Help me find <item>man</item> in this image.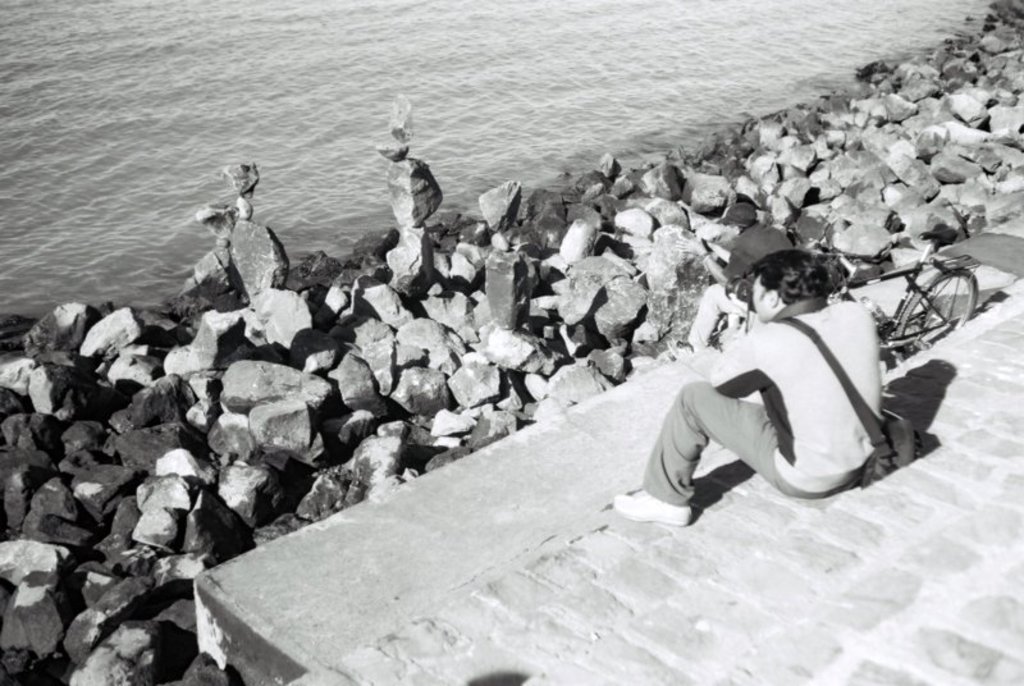
Found it: locate(662, 205, 913, 545).
